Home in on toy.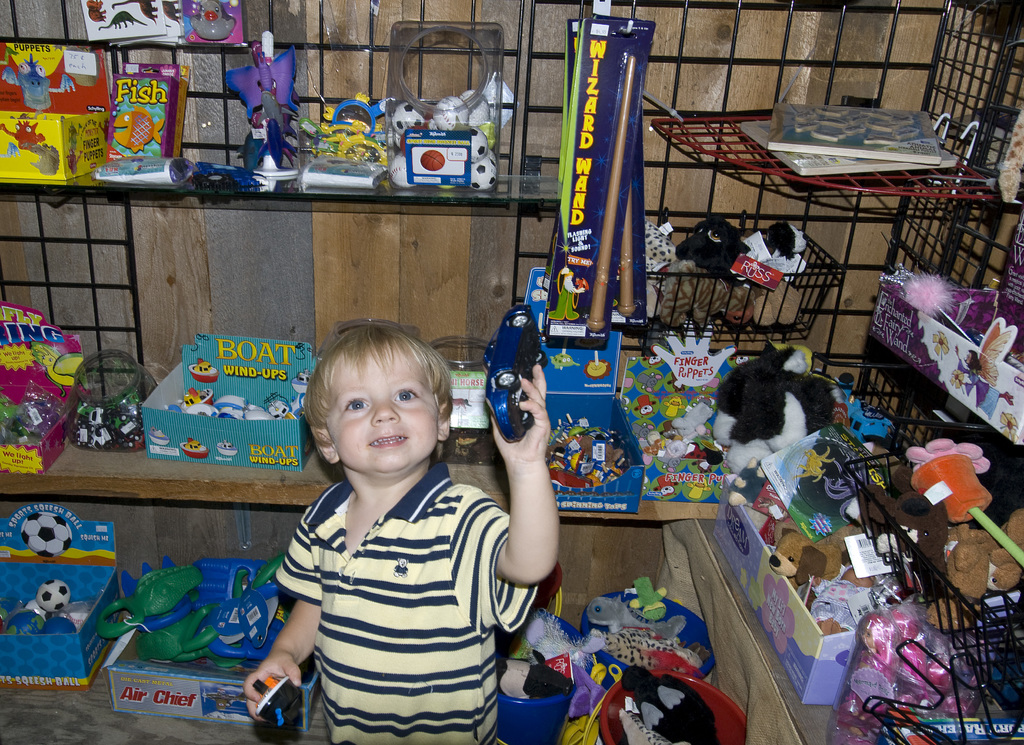
Homed in at [394, 99, 424, 130].
